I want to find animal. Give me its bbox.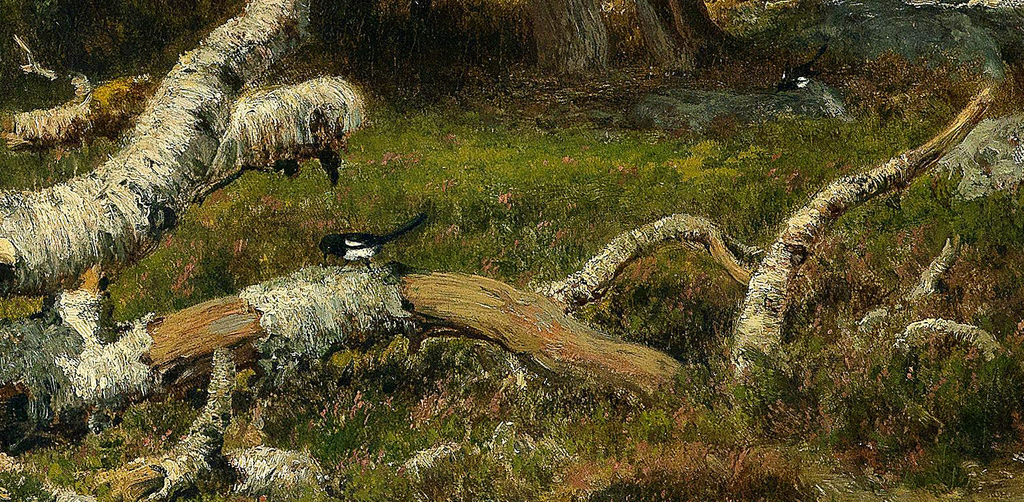
box(0, 0, 371, 412).
